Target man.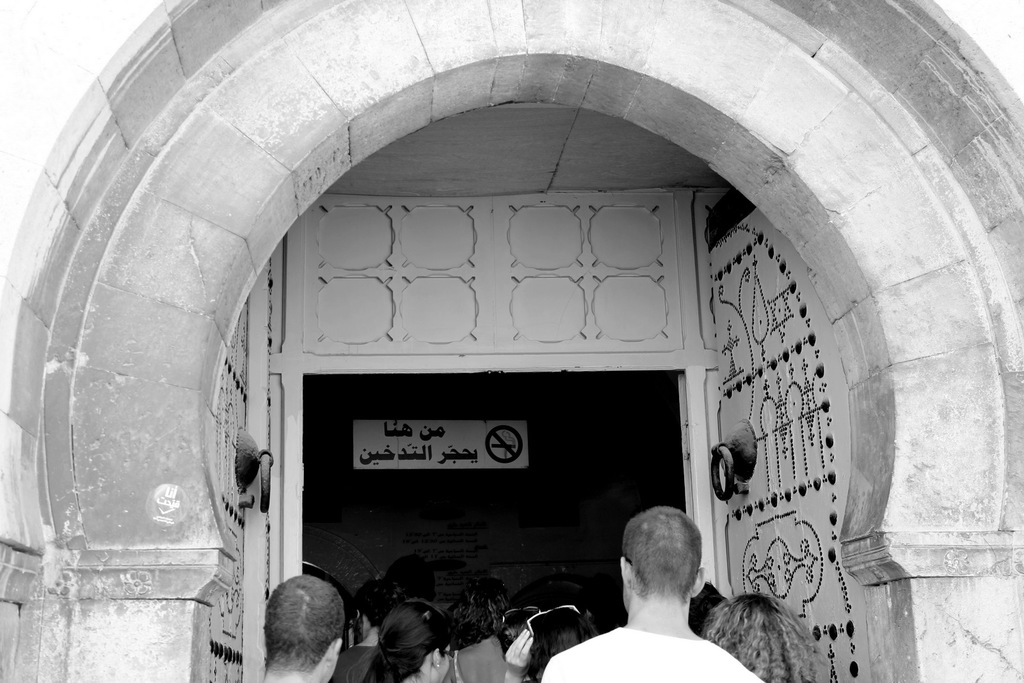
Target region: bbox=(540, 504, 762, 682).
